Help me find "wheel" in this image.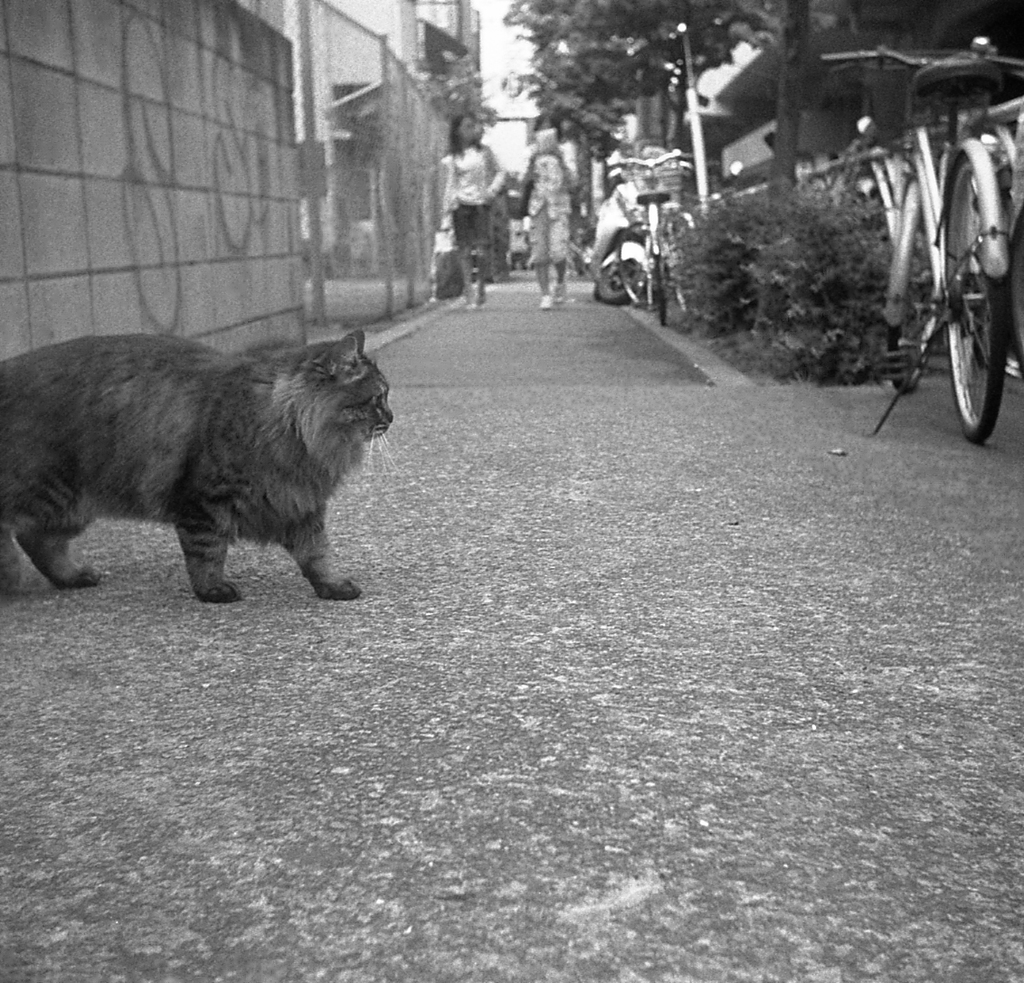
Found it: [892,216,943,398].
